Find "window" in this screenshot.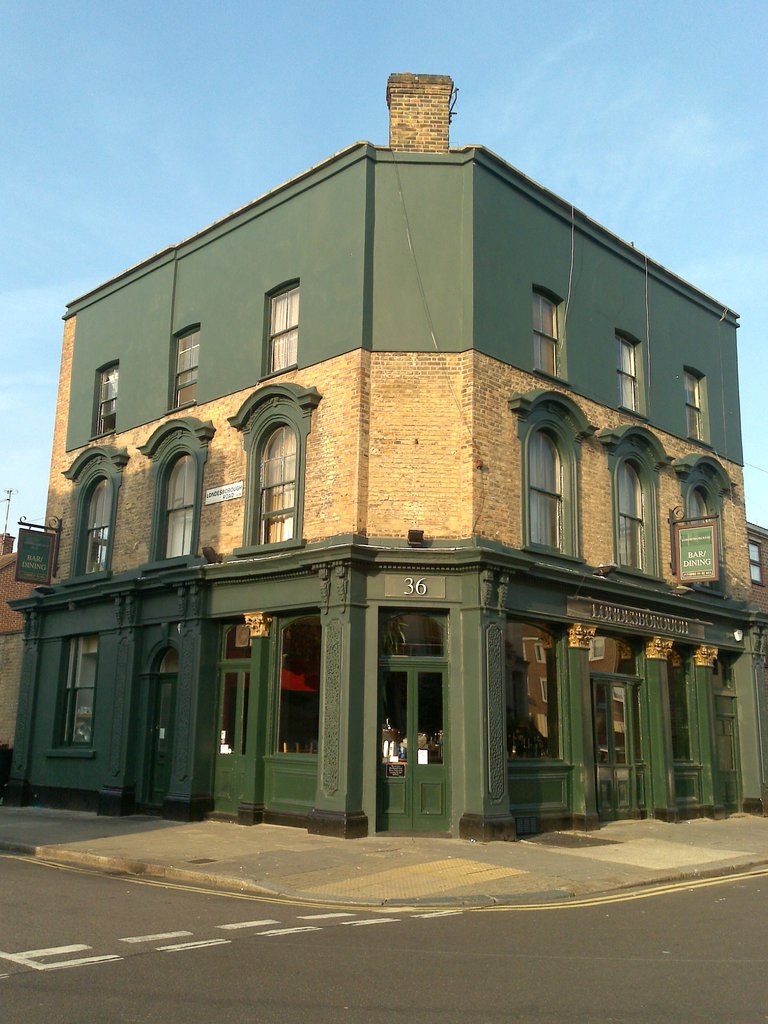
The bounding box for "window" is box=[532, 285, 565, 375].
